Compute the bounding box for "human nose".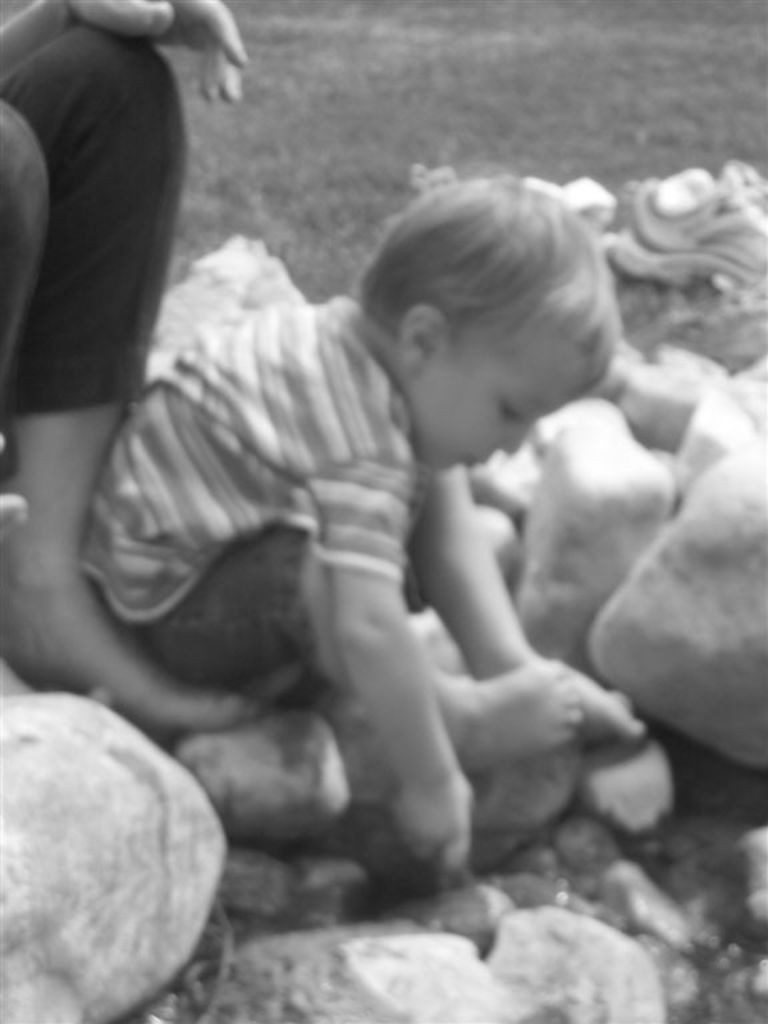
505,432,523,460.
